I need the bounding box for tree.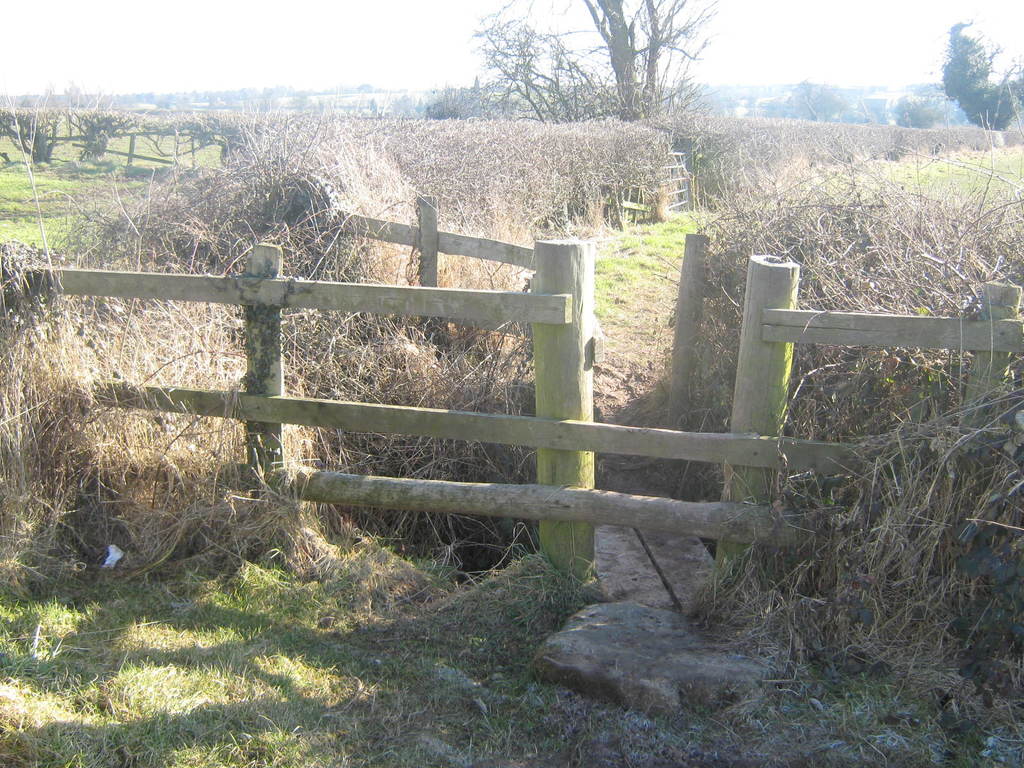
Here it is: 895,90,931,135.
